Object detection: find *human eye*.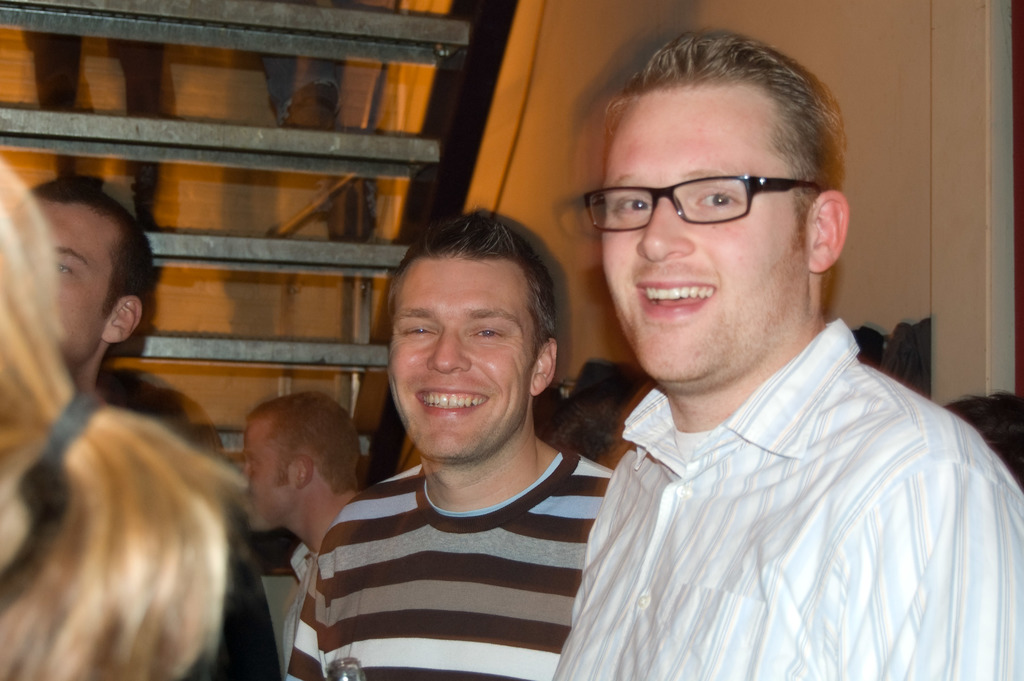
53:258:75:280.
